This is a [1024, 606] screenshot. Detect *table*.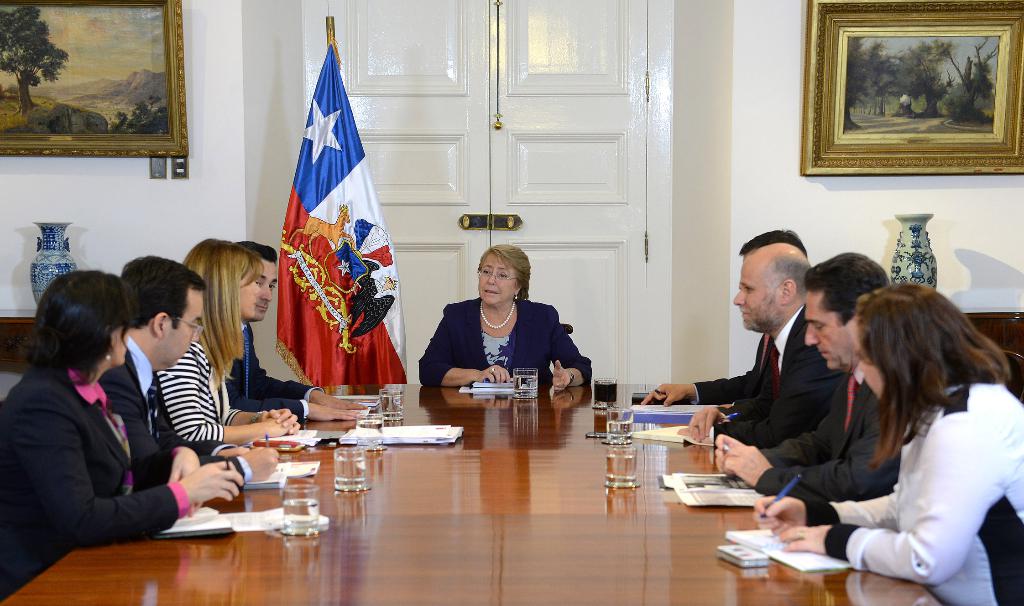
select_region(0, 390, 940, 605).
